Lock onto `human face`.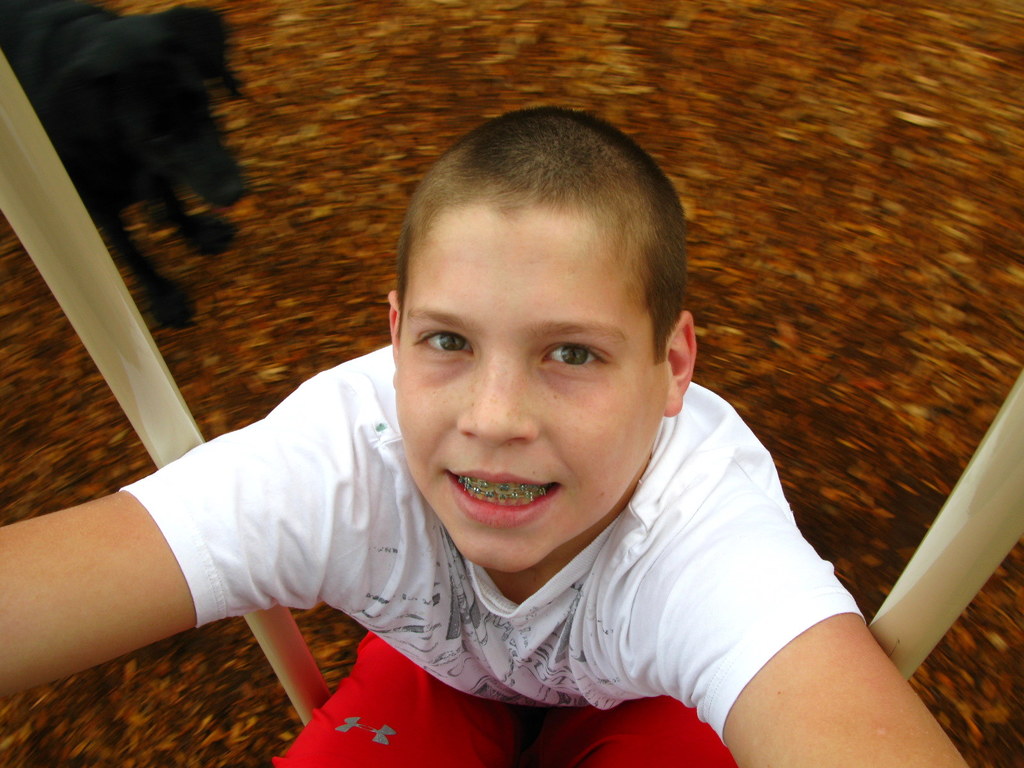
Locked: BBox(396, 223, 671, 569).
